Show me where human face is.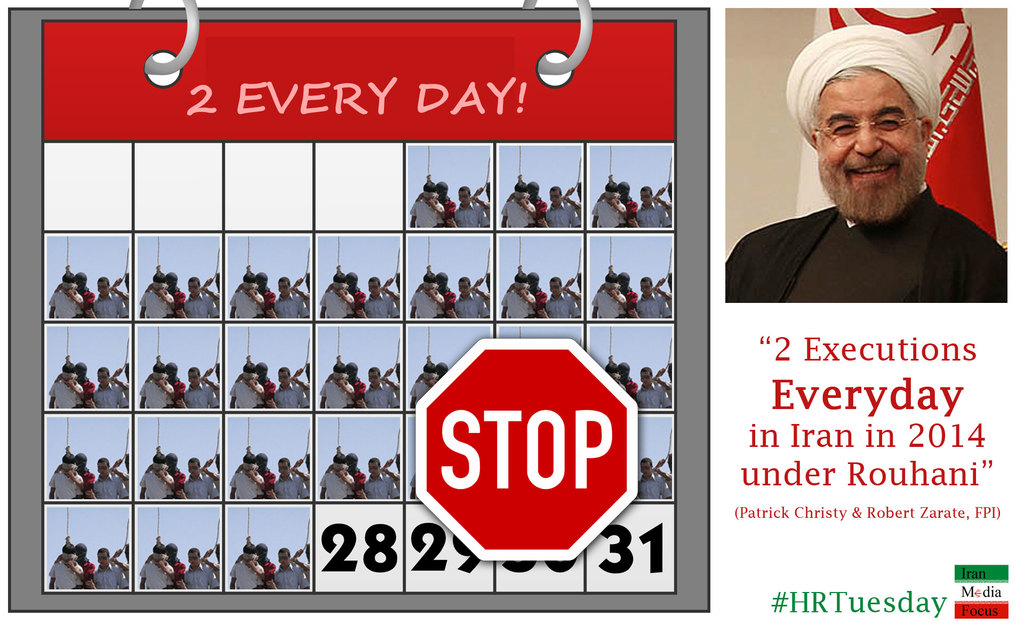
human face is at Rect(276, 548, 288, 565).
